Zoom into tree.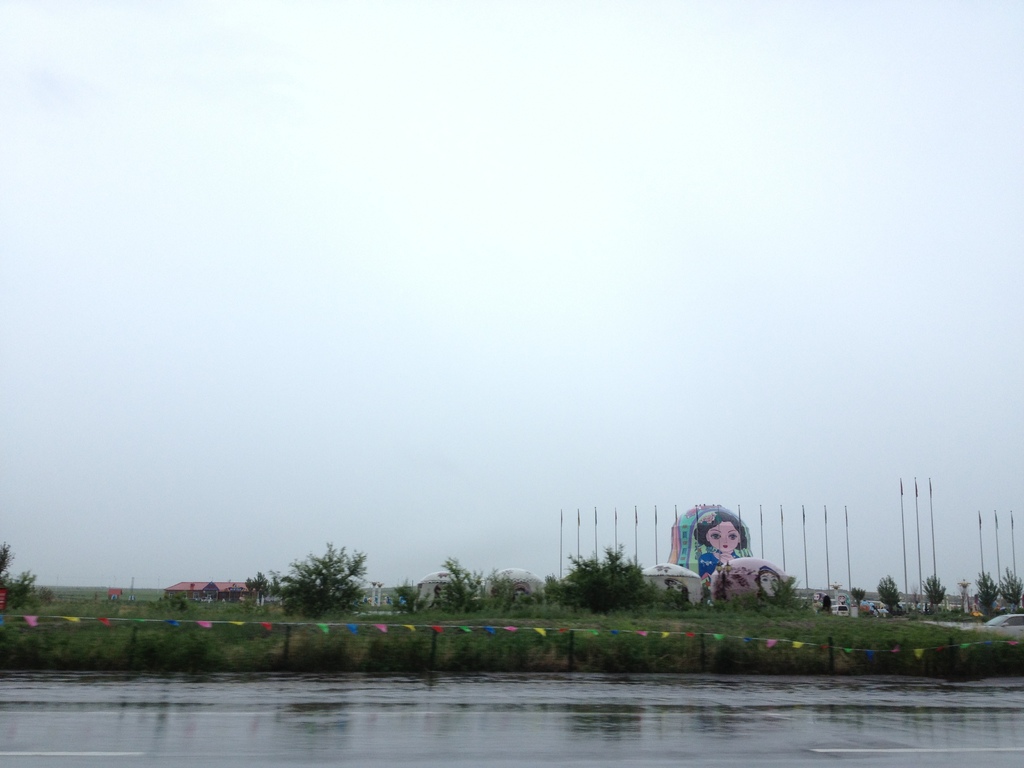
Zoom target: 435,554,486,616.
